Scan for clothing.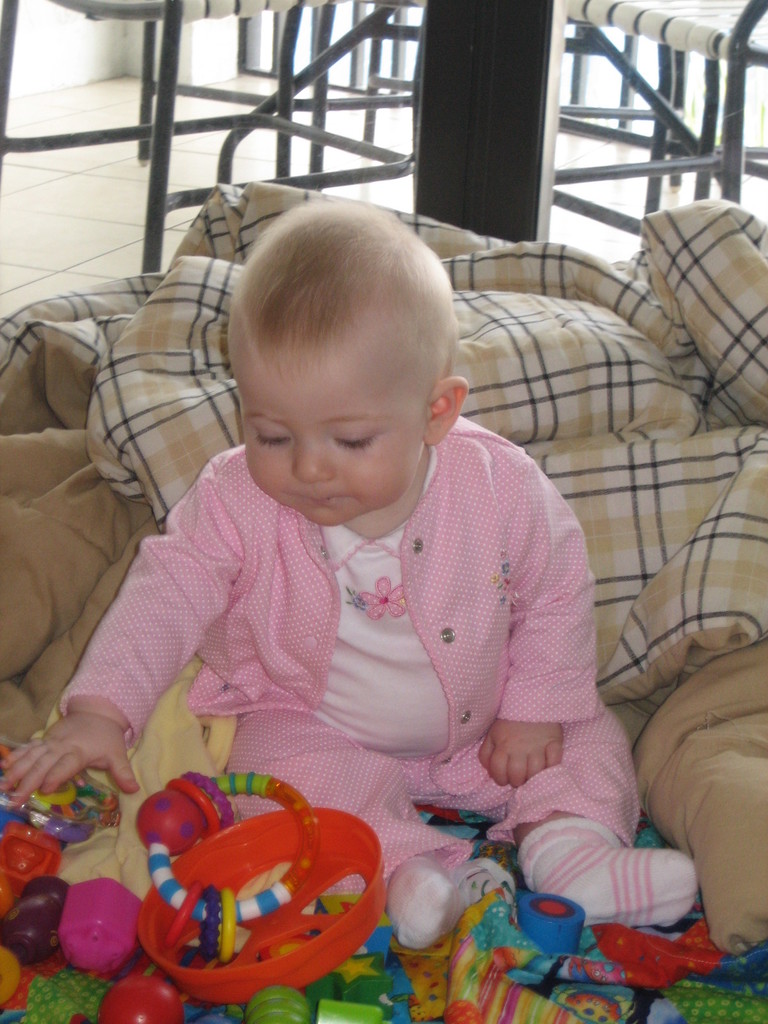
Scan result: bbox=(52, 406, 639, 919).
